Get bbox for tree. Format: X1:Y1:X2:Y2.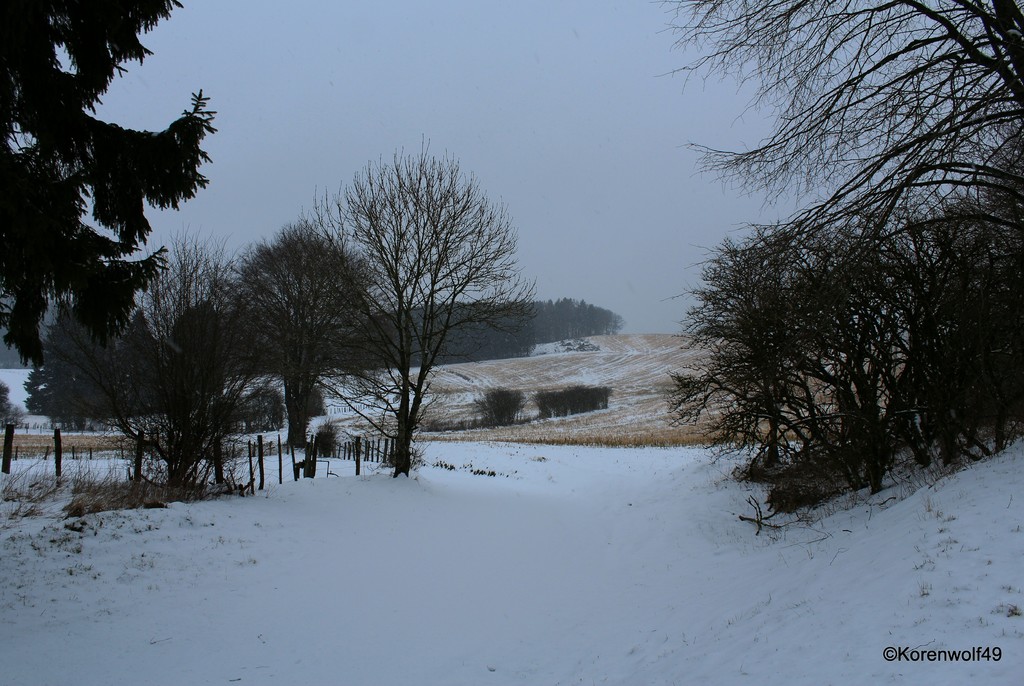
315:134:538:475.
